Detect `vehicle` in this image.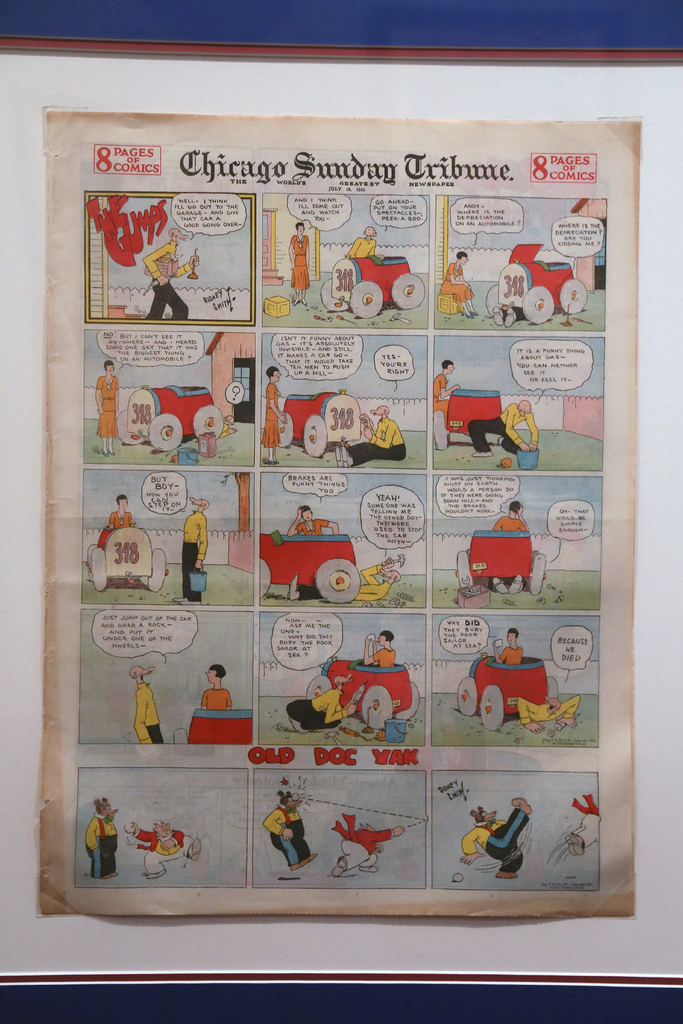
Detection: (x1=430, y1=387, x2=500, y2=451).
